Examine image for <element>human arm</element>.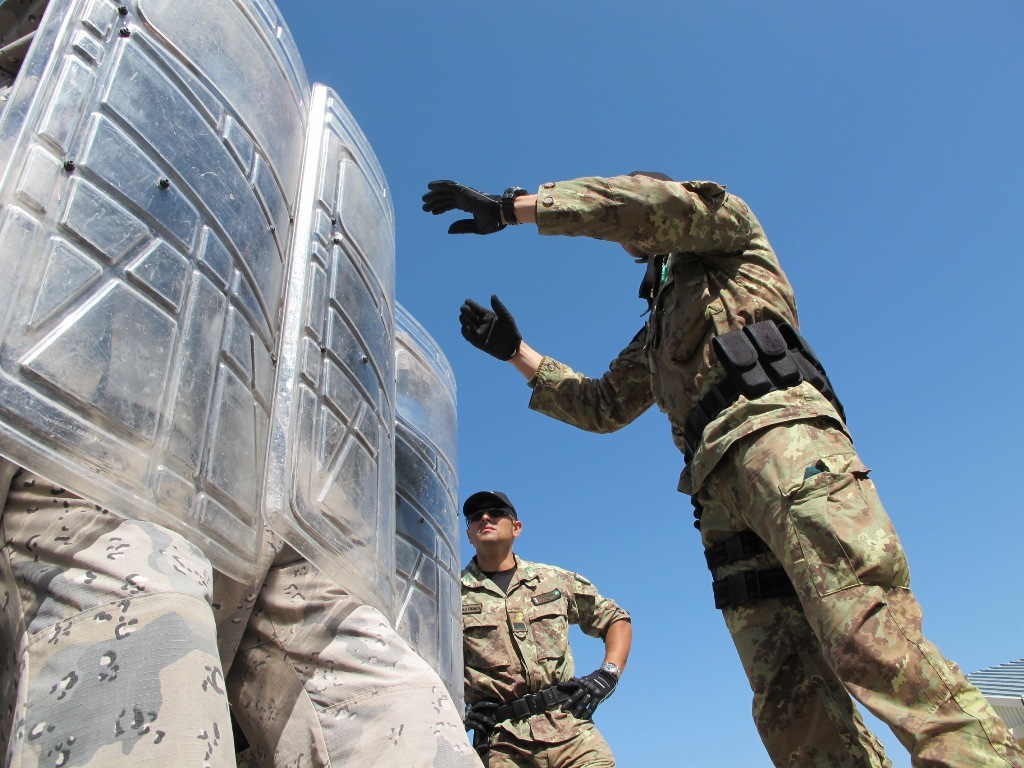
Examination result: 454:297:658:437.
